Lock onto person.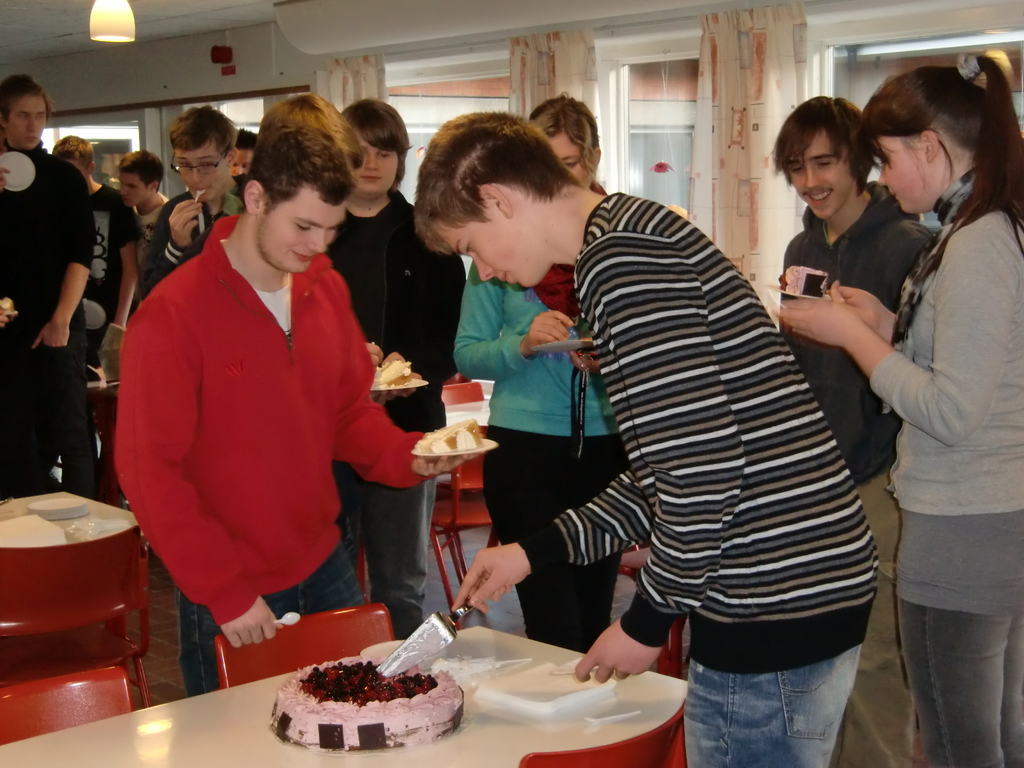
Locked: (left=232, top=129, right=259, bottom=180).
